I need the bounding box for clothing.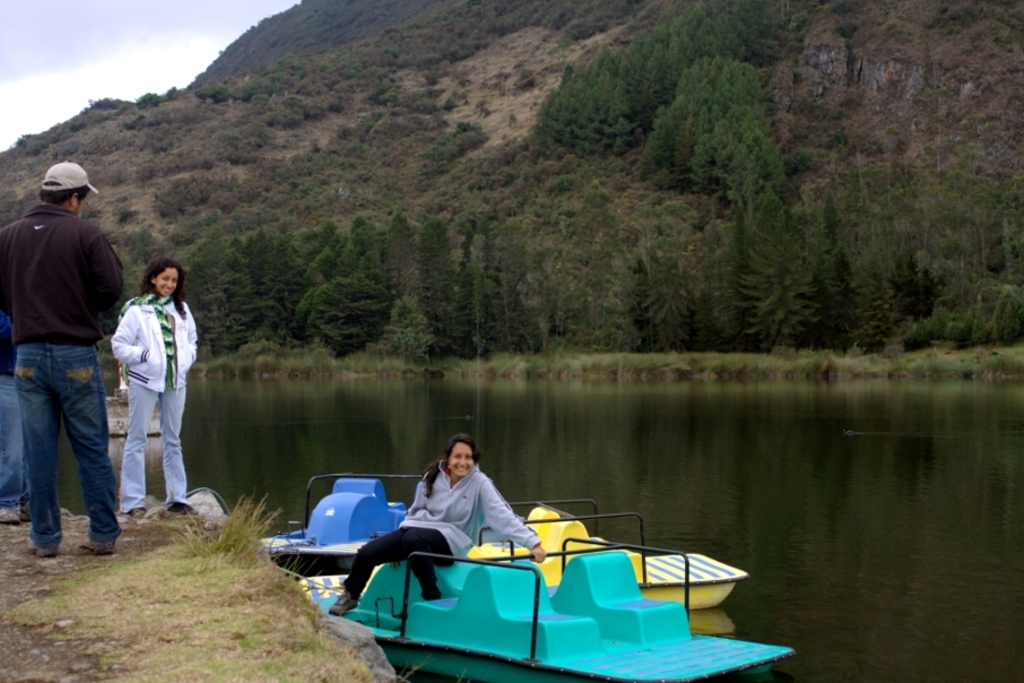
Here it is: {"left": 109, "top": 292, "right": 200, "bottom": 518}.
